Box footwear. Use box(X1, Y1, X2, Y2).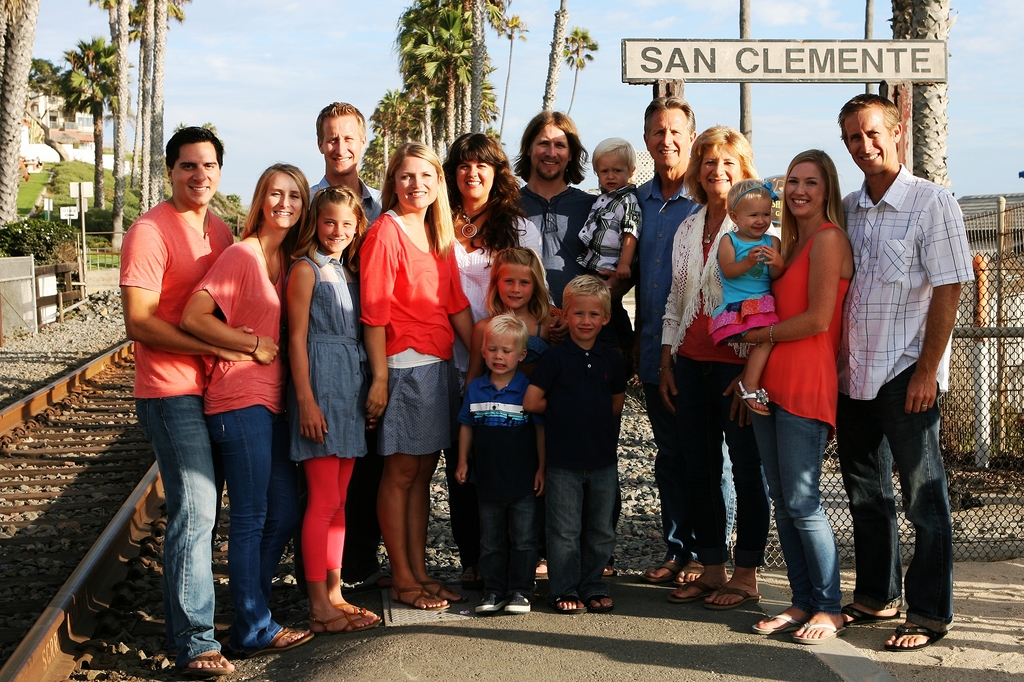
box(548, 588, 589, 615).
